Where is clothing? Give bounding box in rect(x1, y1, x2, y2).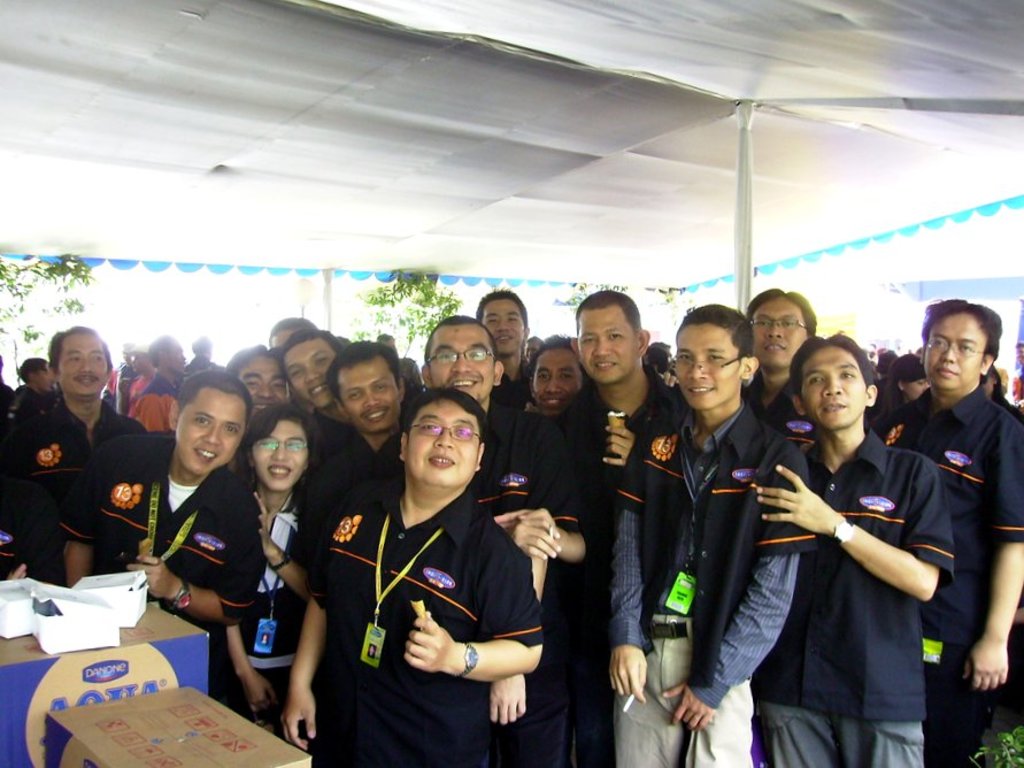
rect(324, 455, 529, 747).
